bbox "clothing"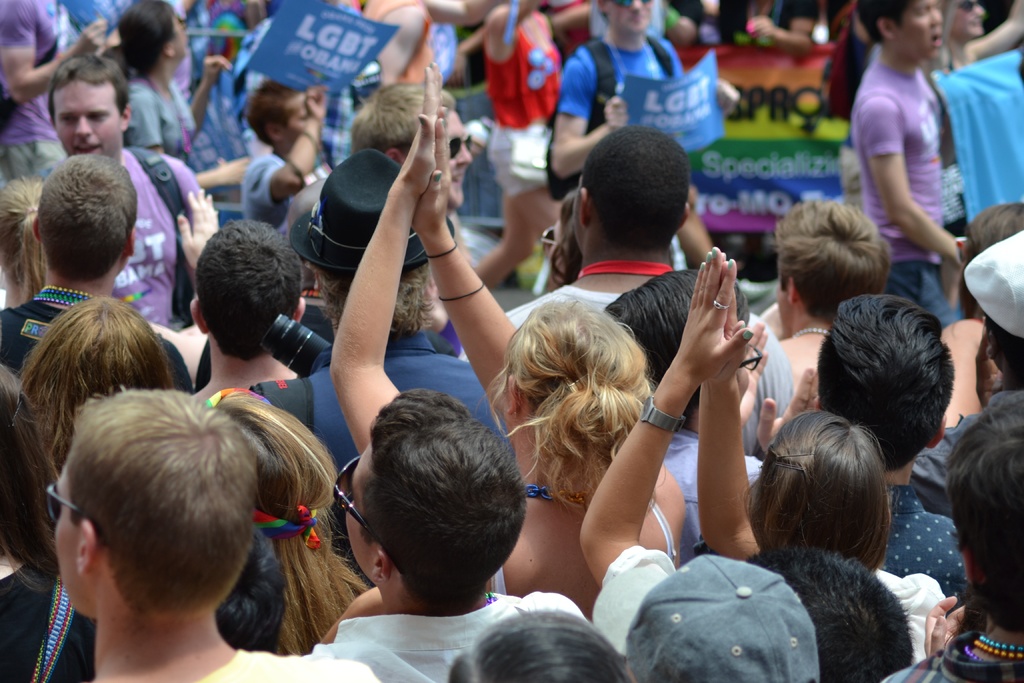
Rect(0, 548, 106, 682)
